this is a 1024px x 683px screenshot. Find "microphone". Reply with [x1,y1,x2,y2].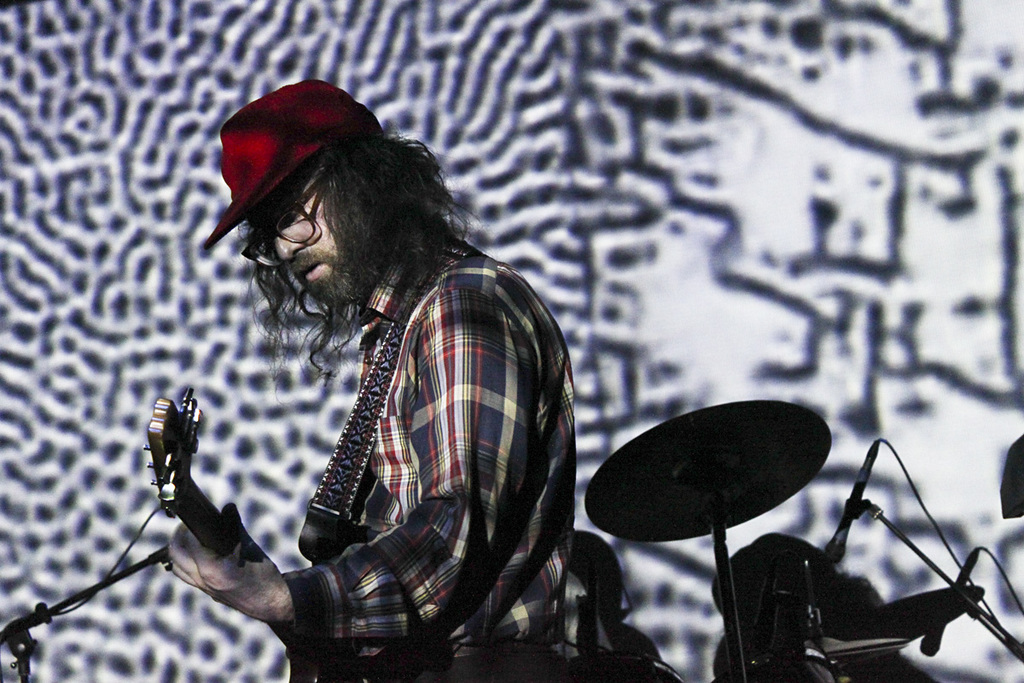
[916,547,981,656].
